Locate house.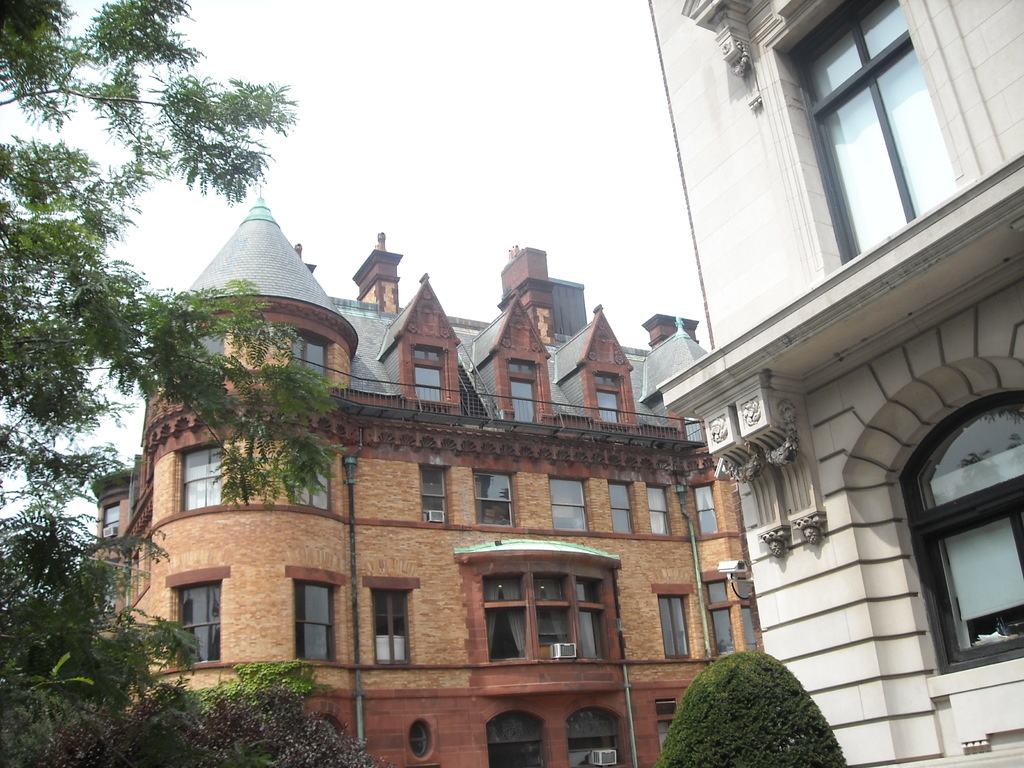
Bounding box: <box>646,0,1023,767</box>.
